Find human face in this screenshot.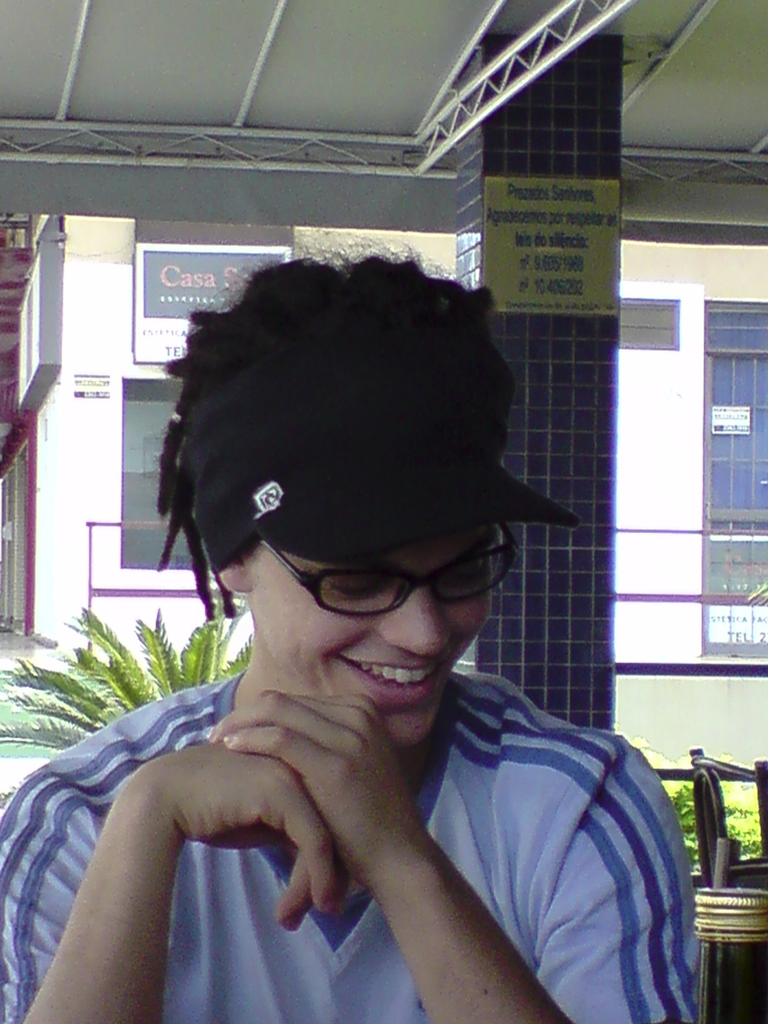
The bounding box for human face is 255:503:484:729.
